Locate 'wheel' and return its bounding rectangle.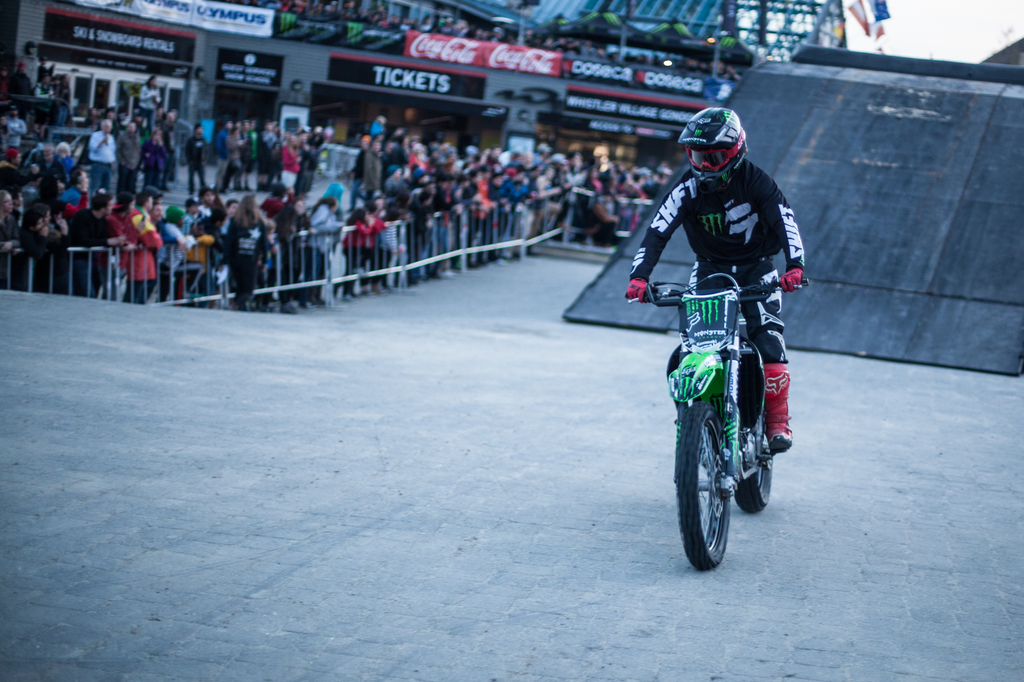
679,386,758,571.
